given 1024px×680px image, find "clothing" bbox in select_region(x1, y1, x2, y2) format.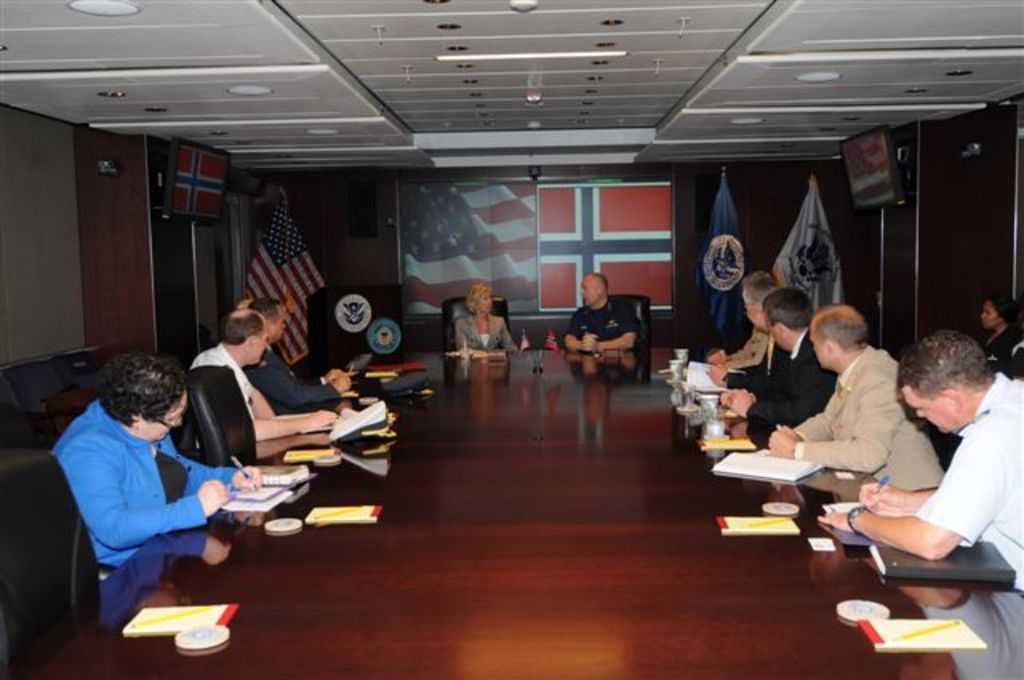
select_region(184, 339, 258, 446).
